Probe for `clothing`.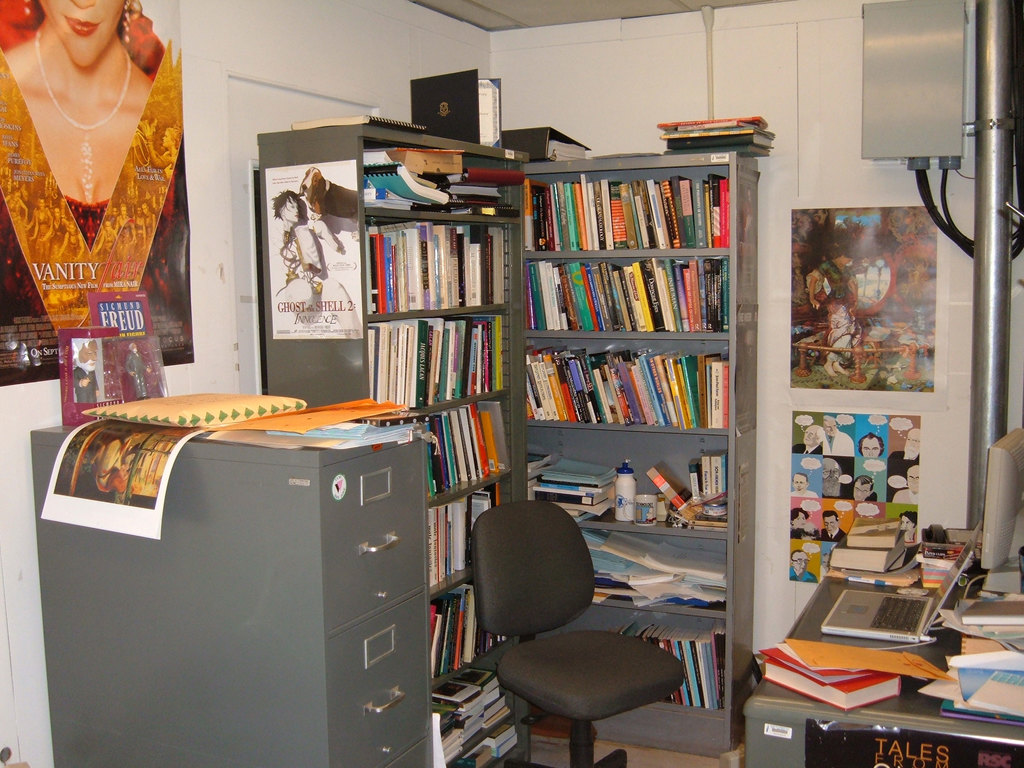
Probe result: x1=0, y1=163, x2=184, y2=385.
